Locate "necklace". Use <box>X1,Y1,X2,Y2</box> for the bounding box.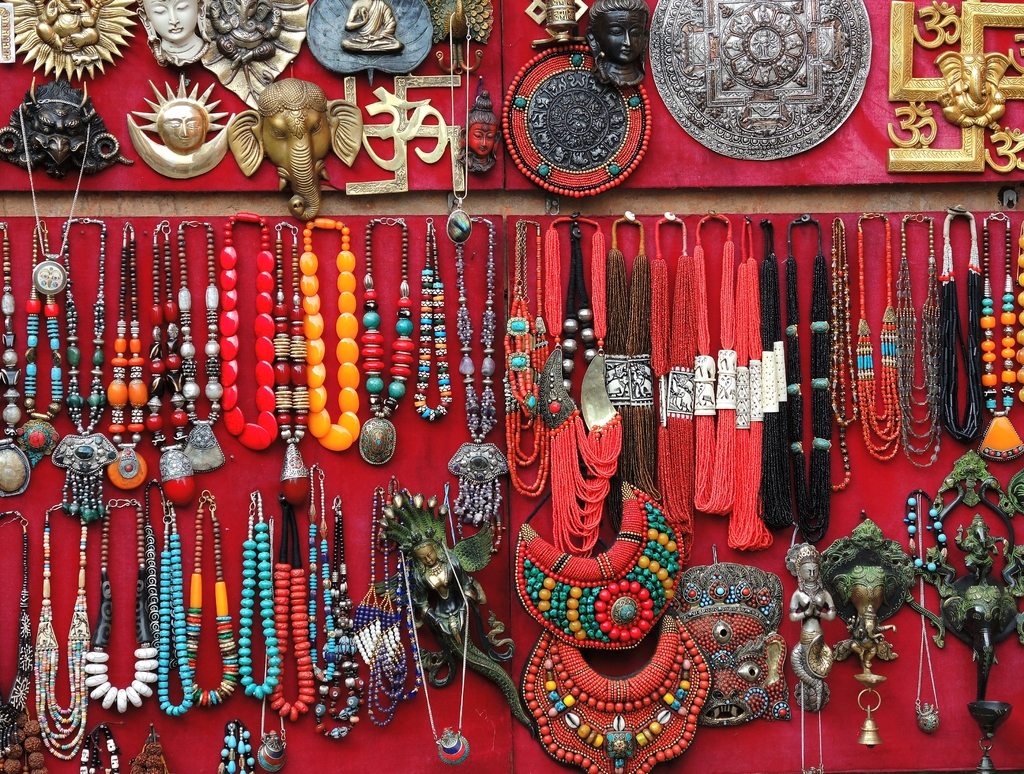
<box>19,97,90,297</box>.
